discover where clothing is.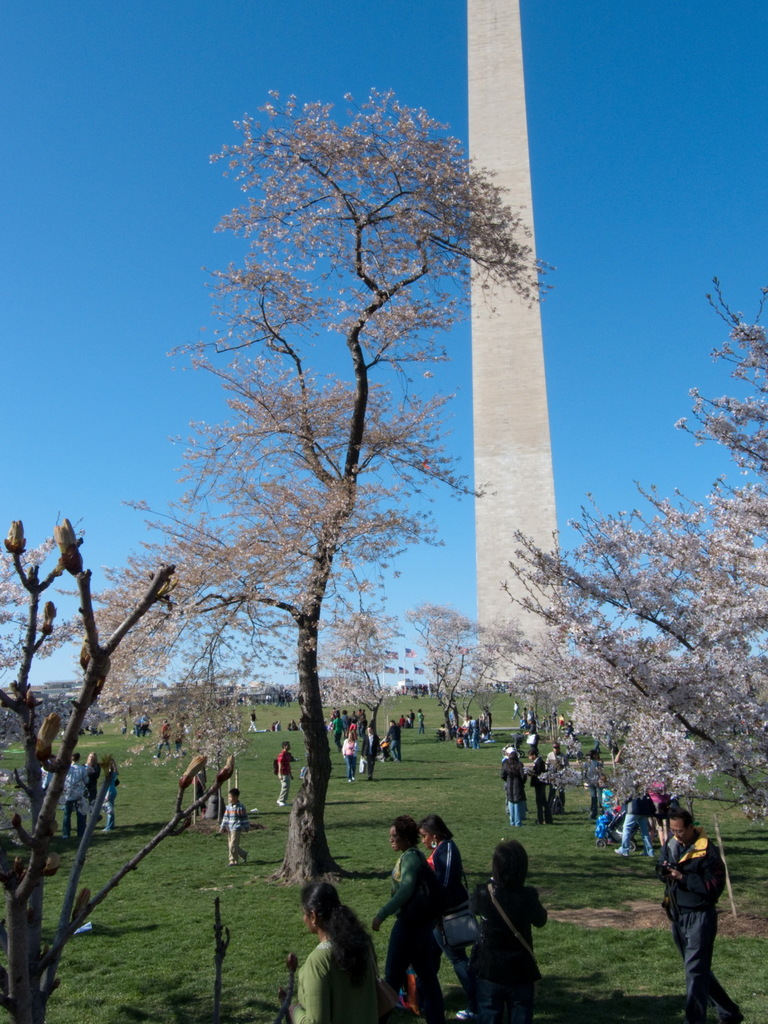
Discovered at {"left": 61, "top": 759, "right": 93, "bottom": 836}.
